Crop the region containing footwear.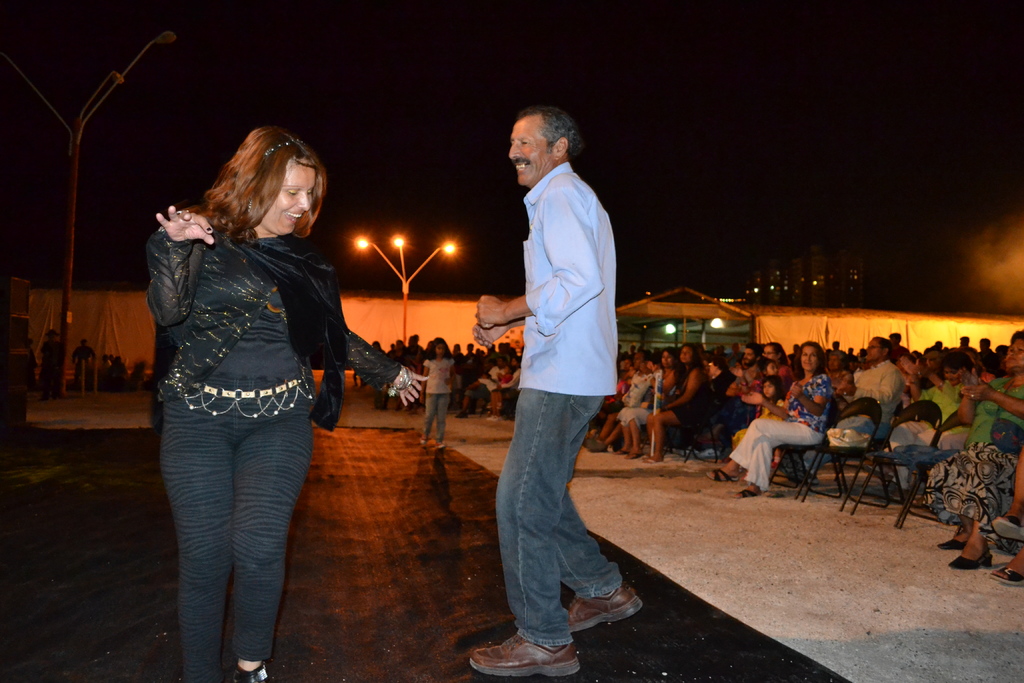
Crop region: [x1=436, y1=441, x2=447, y2=449].
